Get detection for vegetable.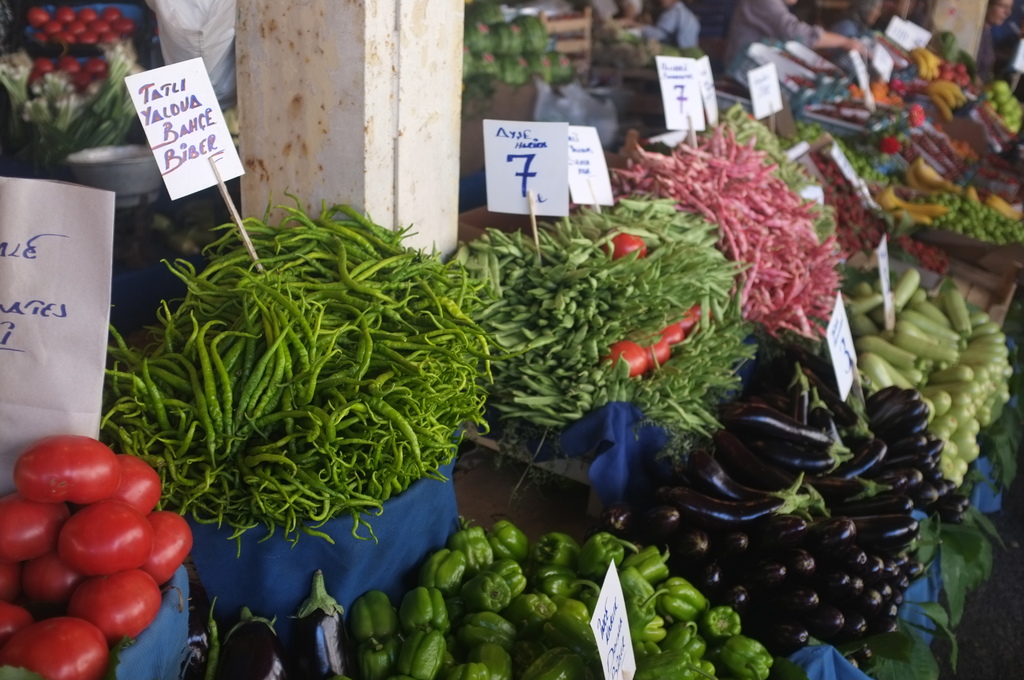
Detection: {"x1": 461, "y1": 572, "x2": 518, "y2": 611}.
